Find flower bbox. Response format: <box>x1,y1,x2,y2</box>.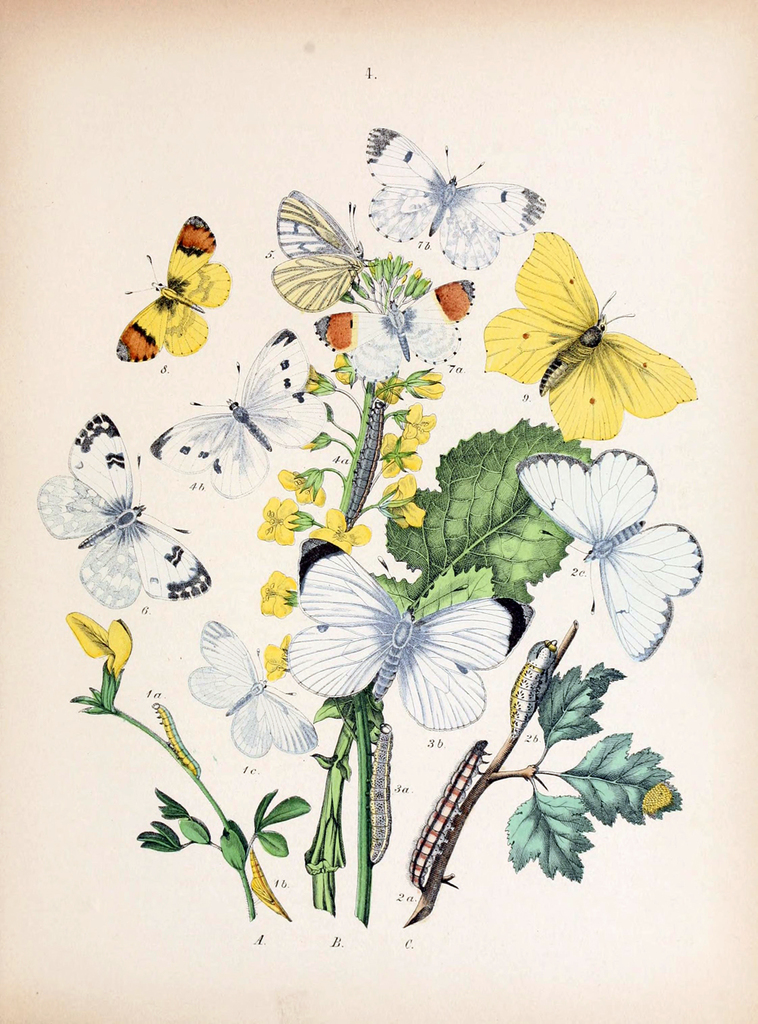
<box>310,506,369,551</box>.
